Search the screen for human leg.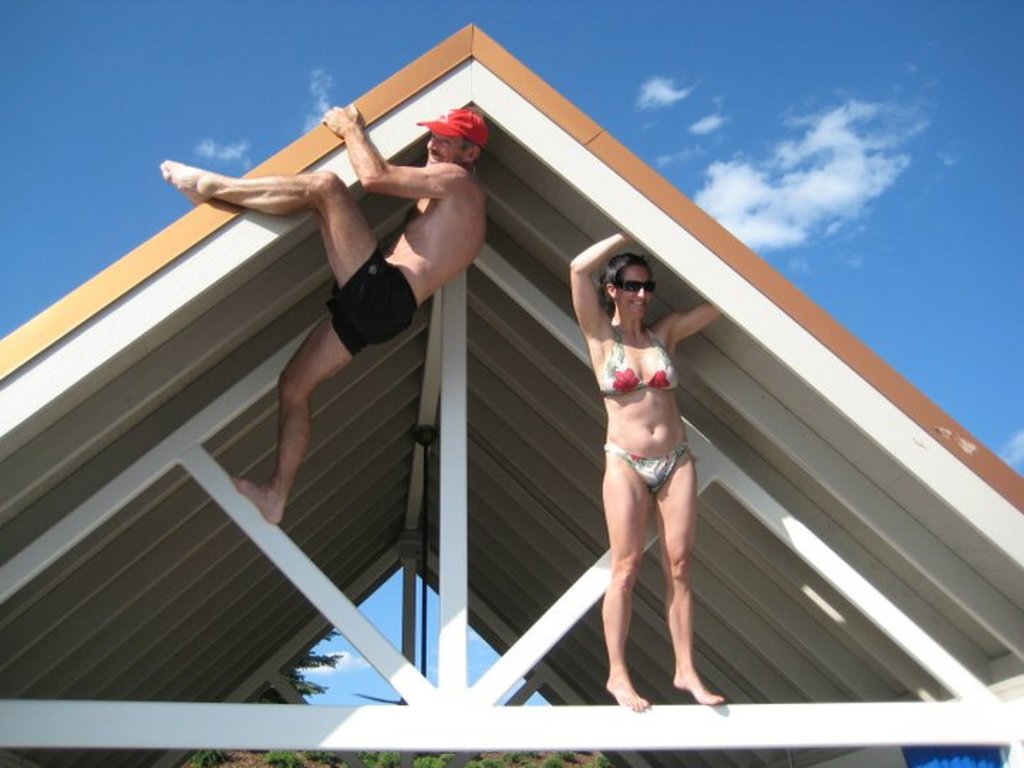
Found at select_region(220, 293, 383, 523).
